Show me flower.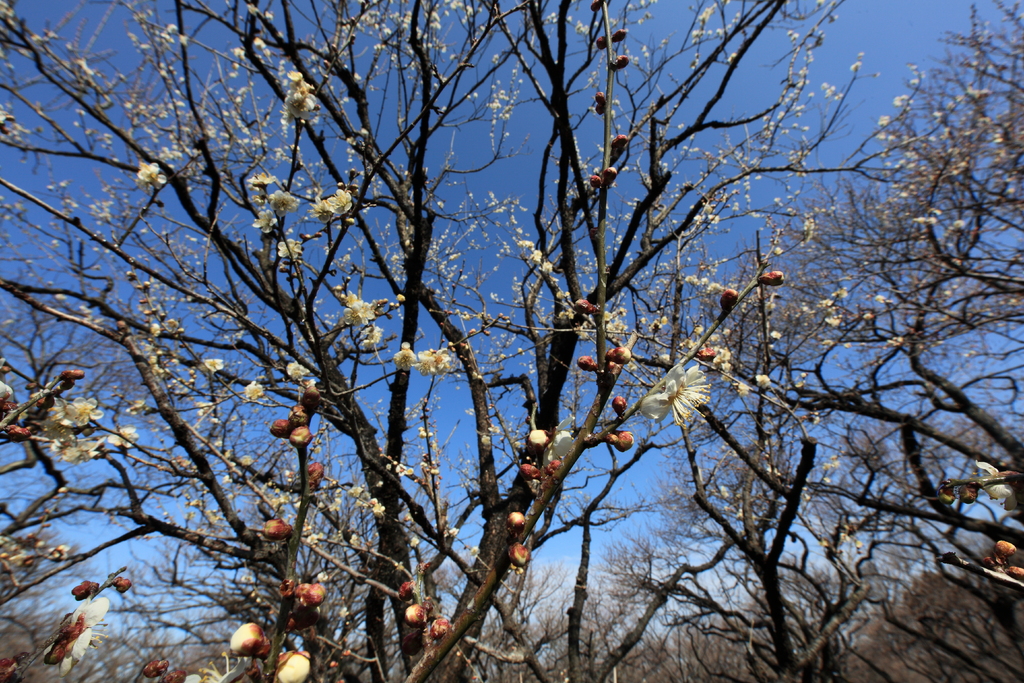
flower is here: locate(40, 596, 111, 679).
